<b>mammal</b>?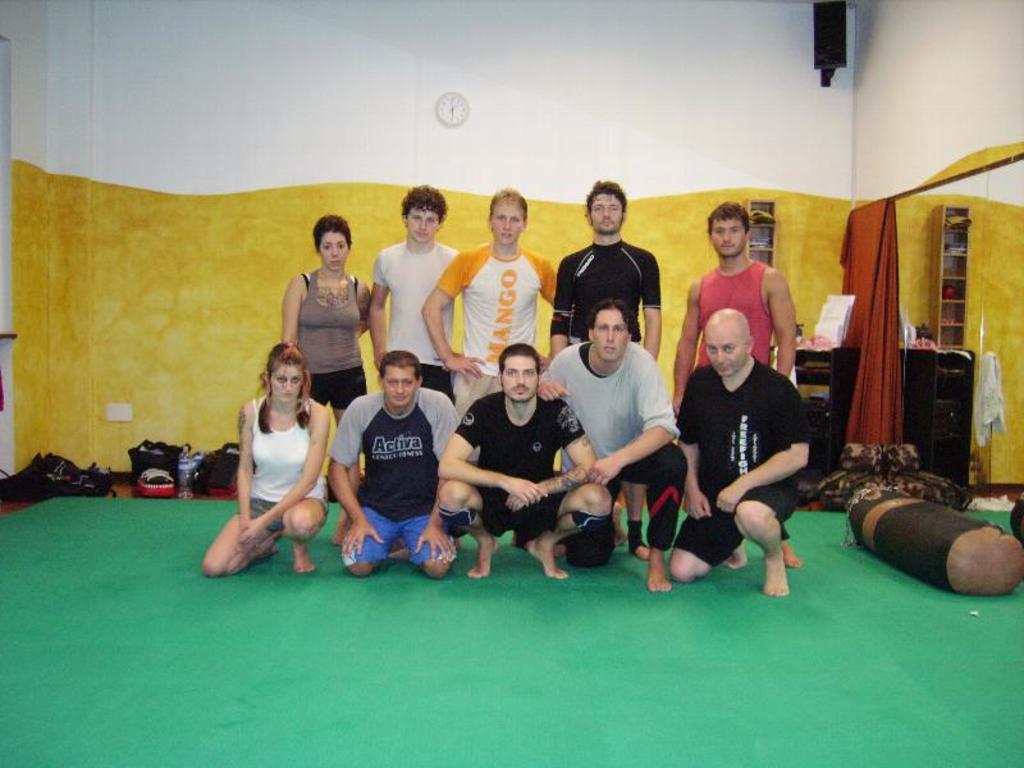
locate(547, 178, 664, 562)
